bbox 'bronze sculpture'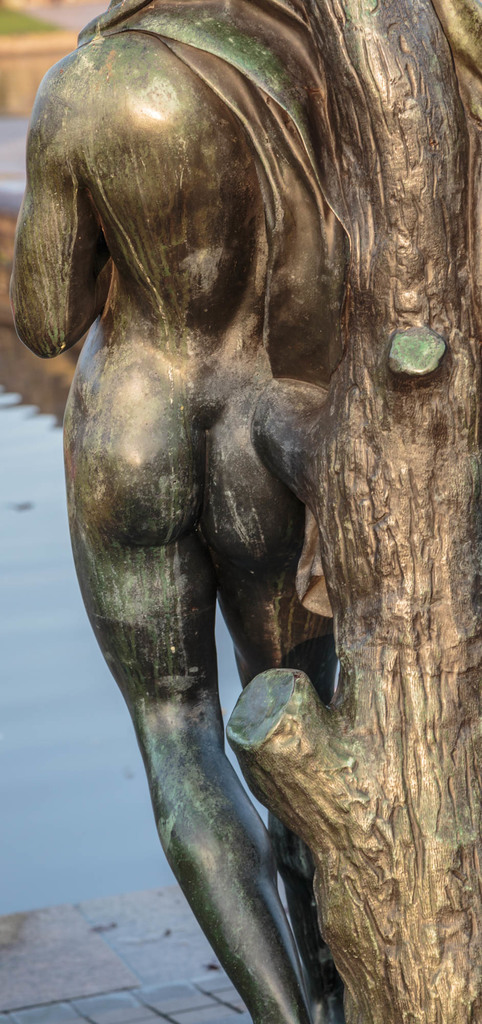
rect(10, 19, 439, 1023)
